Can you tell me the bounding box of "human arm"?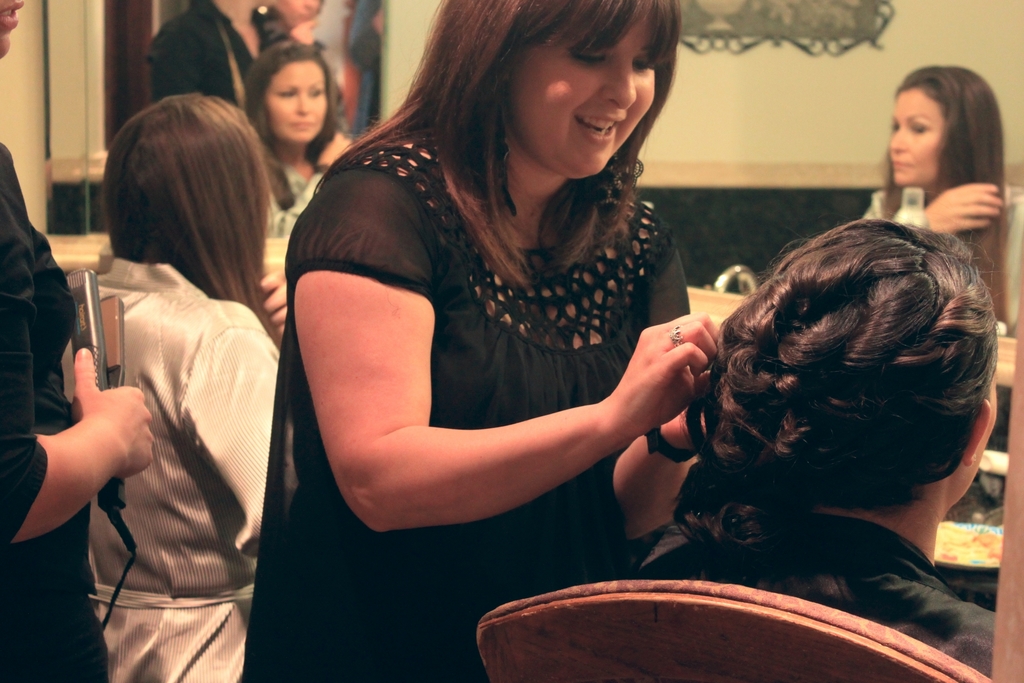
[left=616, top=404, right=705, bottom=545].
